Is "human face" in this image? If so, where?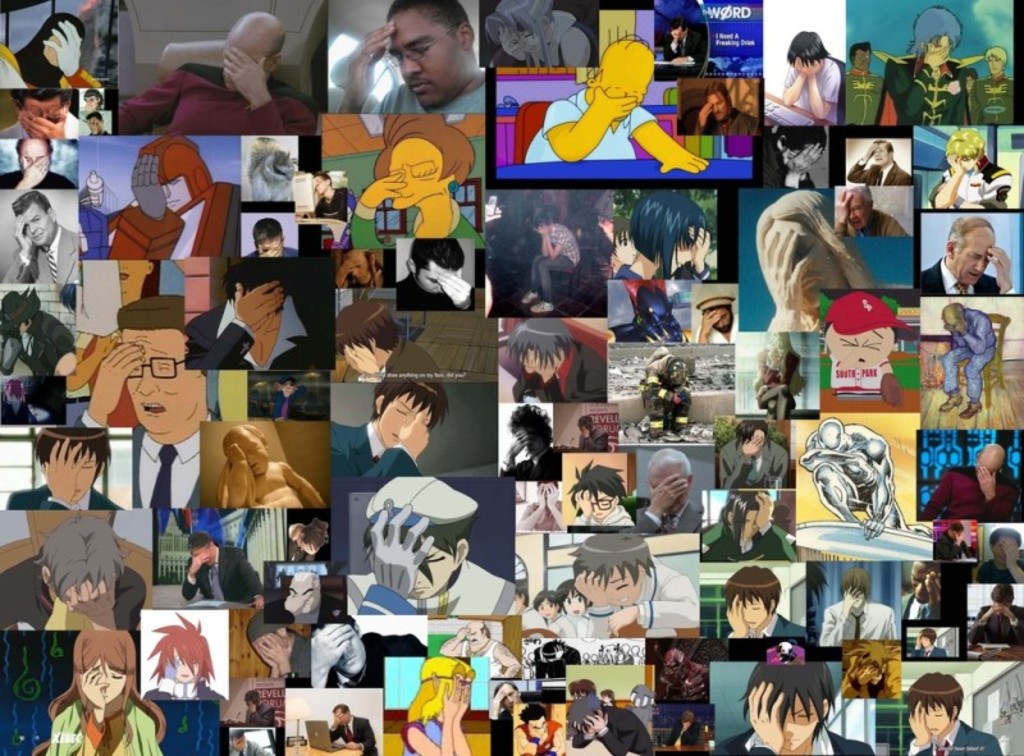
Yes, at bbox=(675, 28, 685, 40).
